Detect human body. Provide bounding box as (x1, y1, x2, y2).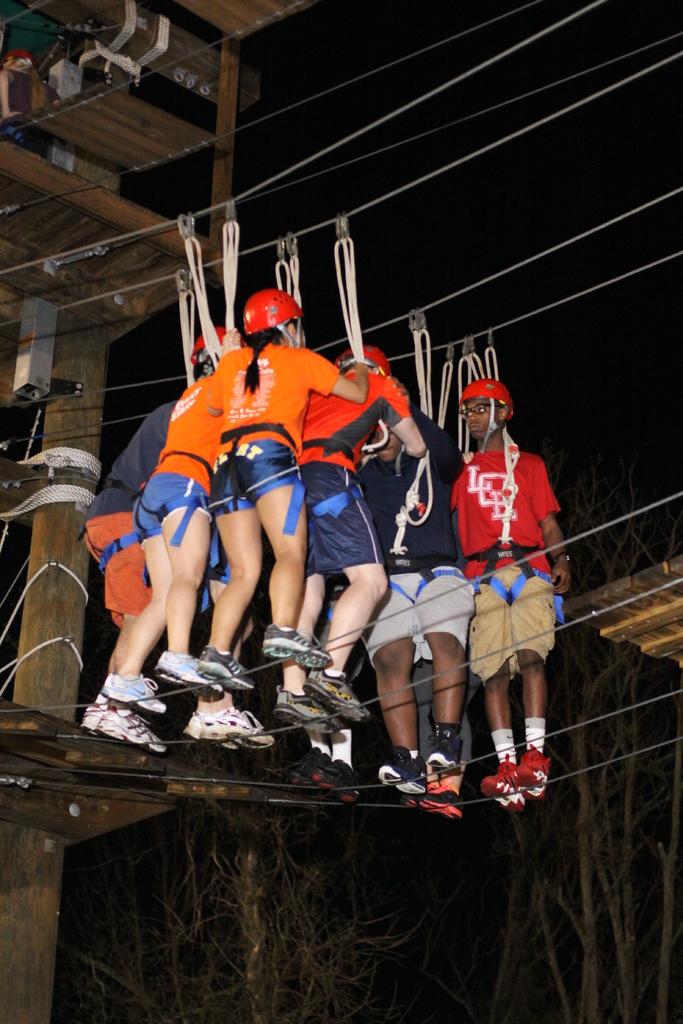
(448, 379, 572, 809).
